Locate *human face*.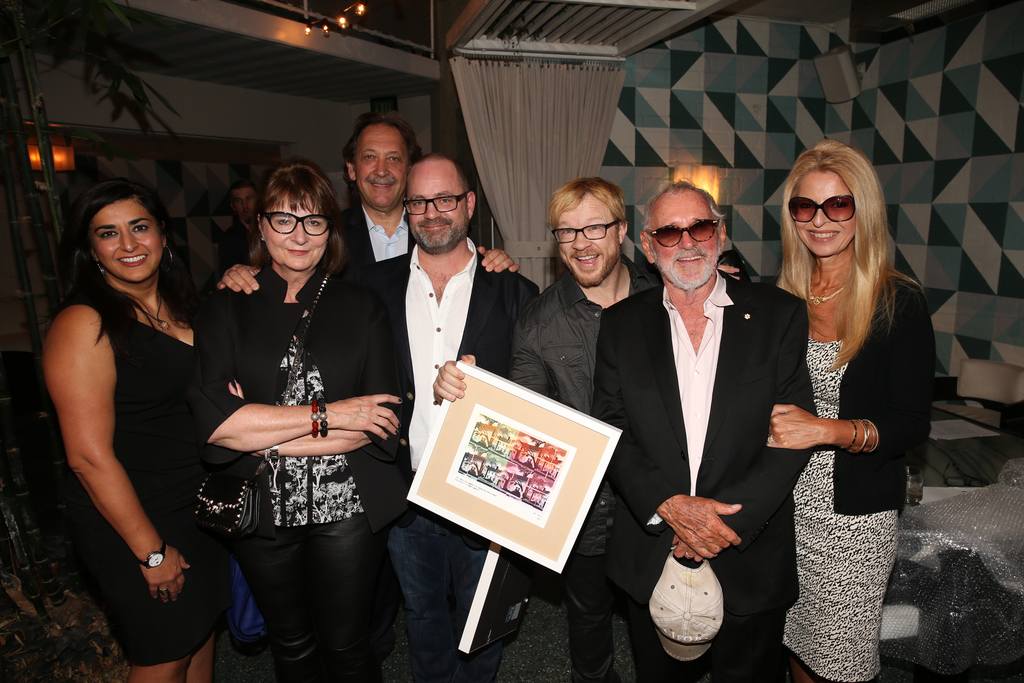
Bounding box: <box>794,165,863,254</box>.
